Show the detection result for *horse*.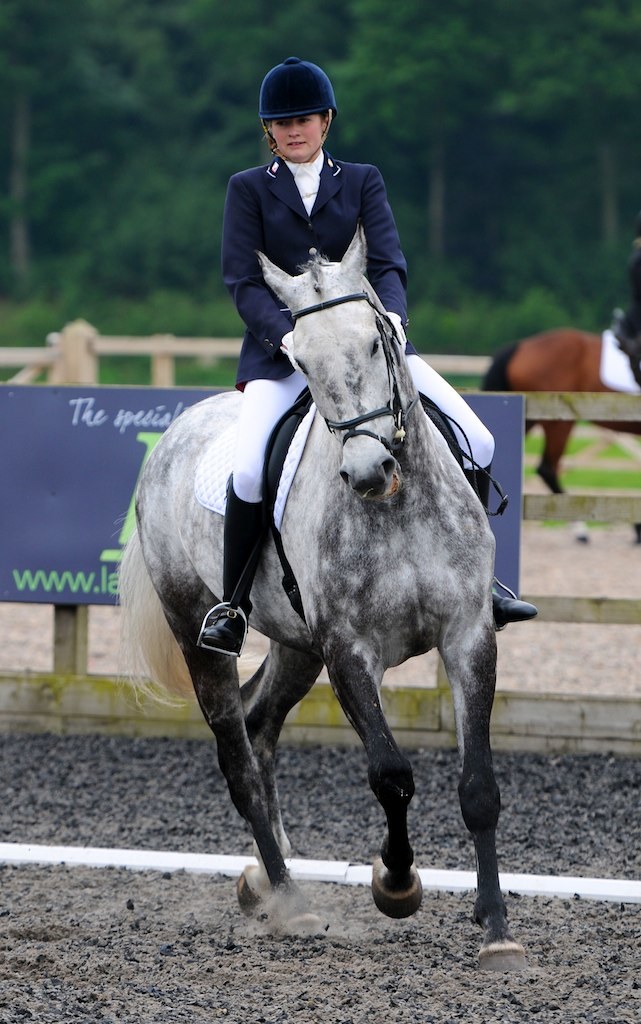
(116,219,525,975).
